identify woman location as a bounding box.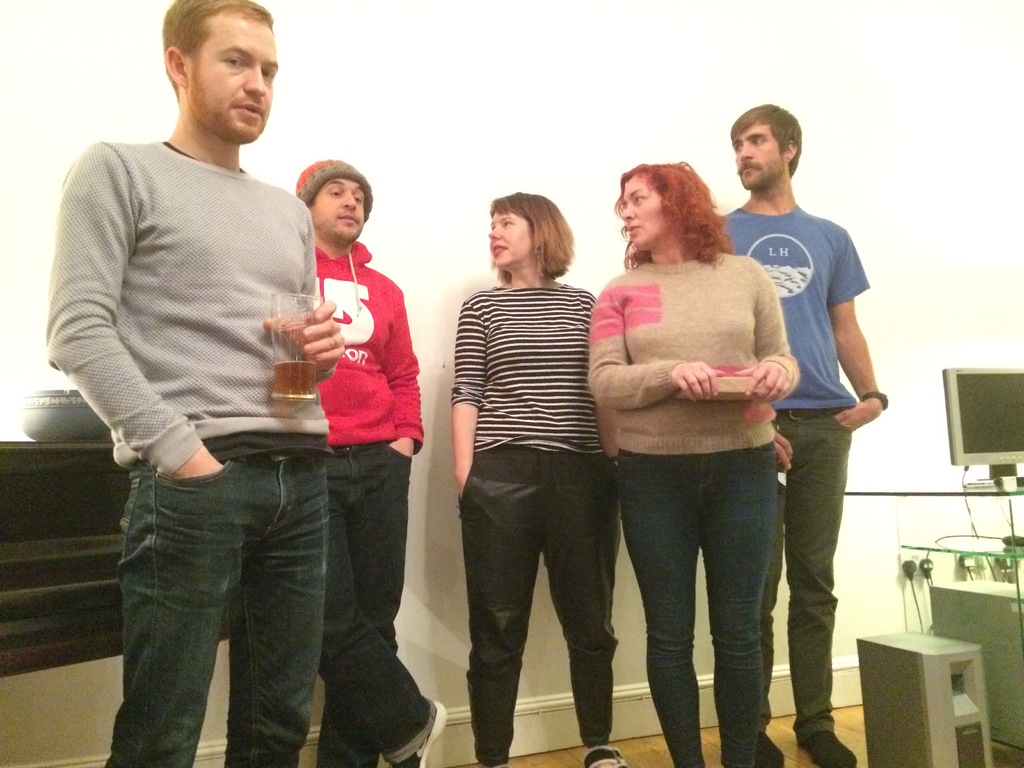
left=577, top=141, right=826, bottom=748.
